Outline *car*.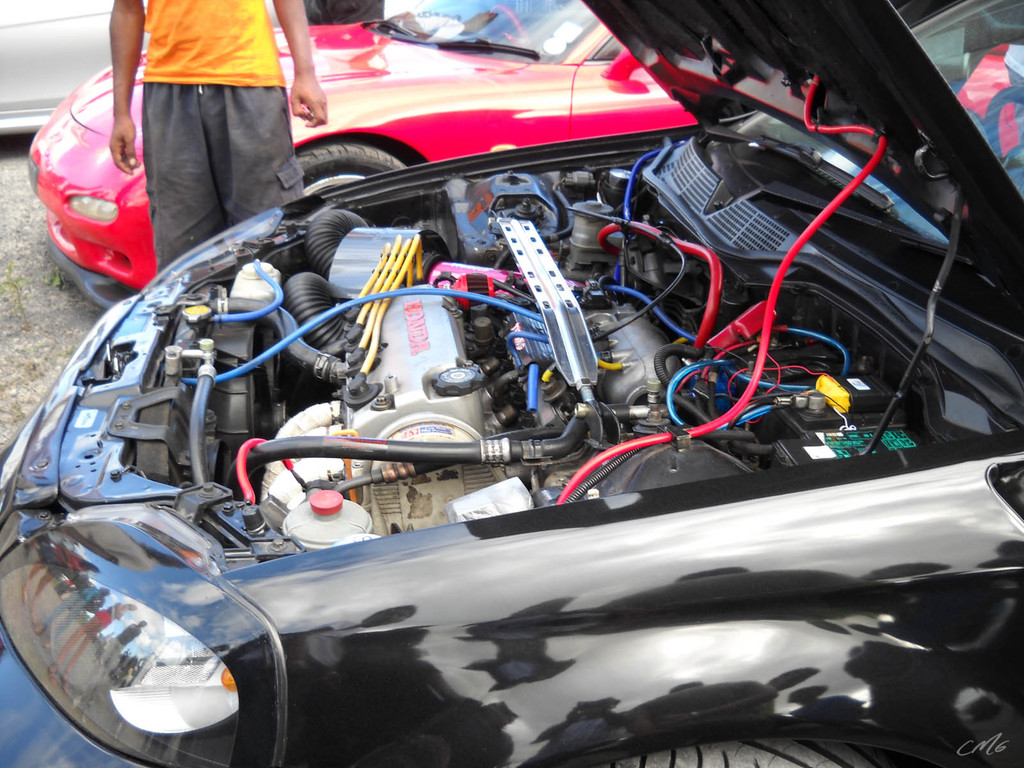
Outline: (x1=0, y1=0, x2=118, y2=127).
